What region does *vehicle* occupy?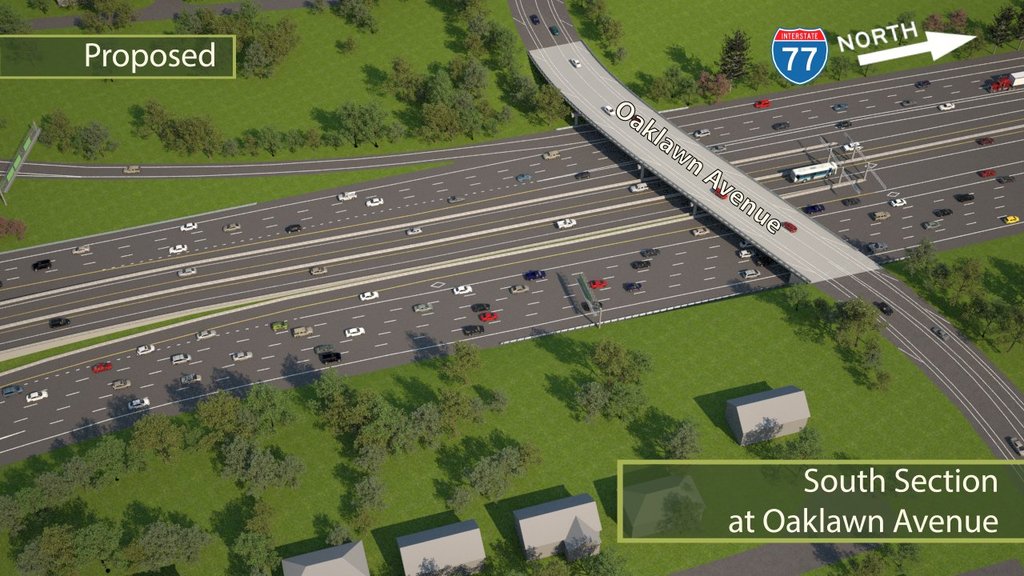
363/194/386/209.
